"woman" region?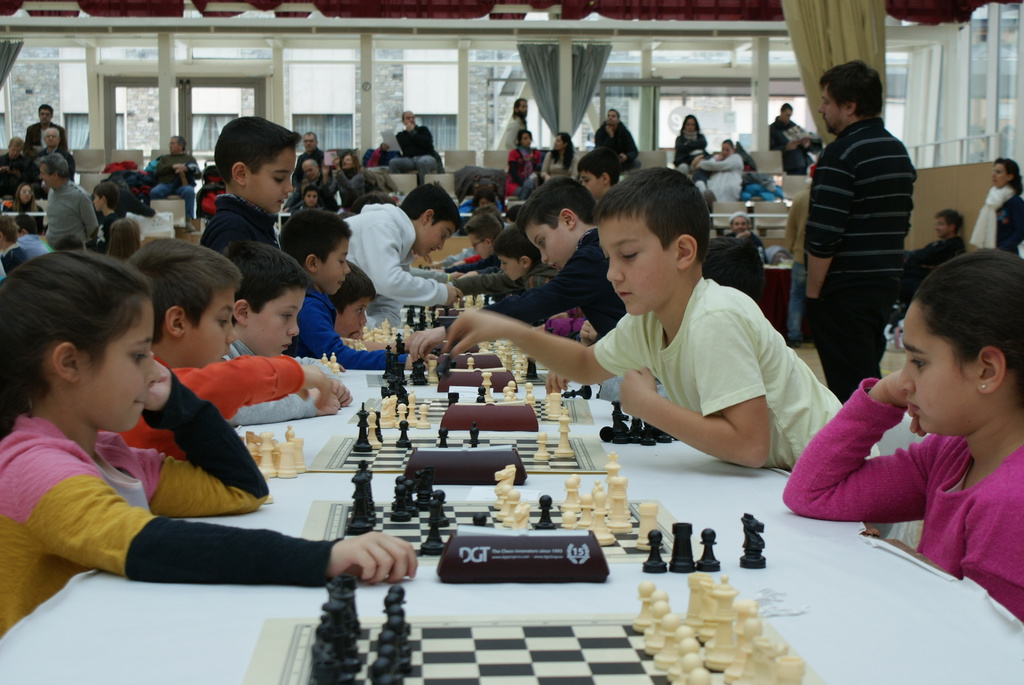
<box>675,114,707,177</box>
